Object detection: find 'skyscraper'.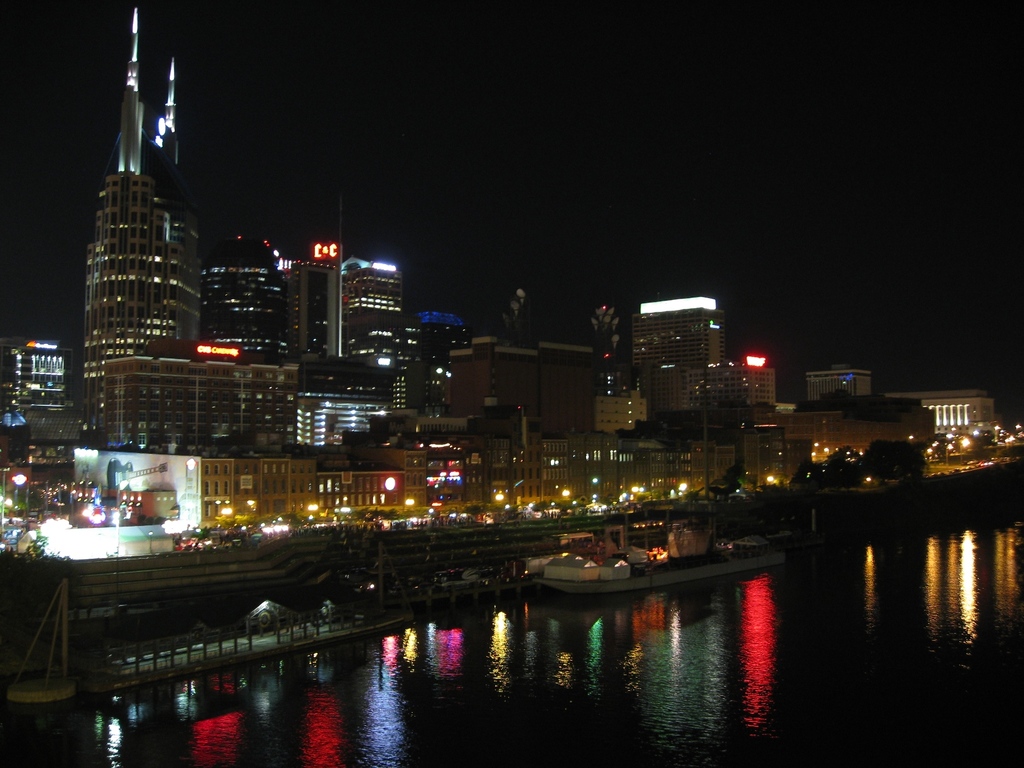
select_region(59, 63, 209, 422).
